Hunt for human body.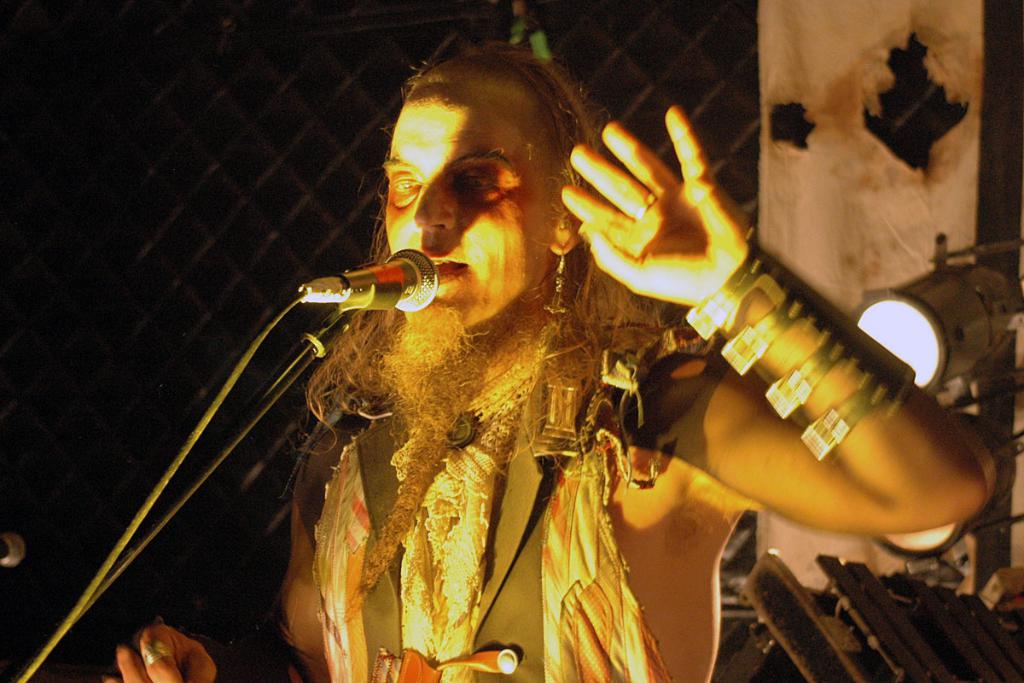
Hunted down at {"x1": 102, "y1": 40, "x2": 985, "y2": 682}.
